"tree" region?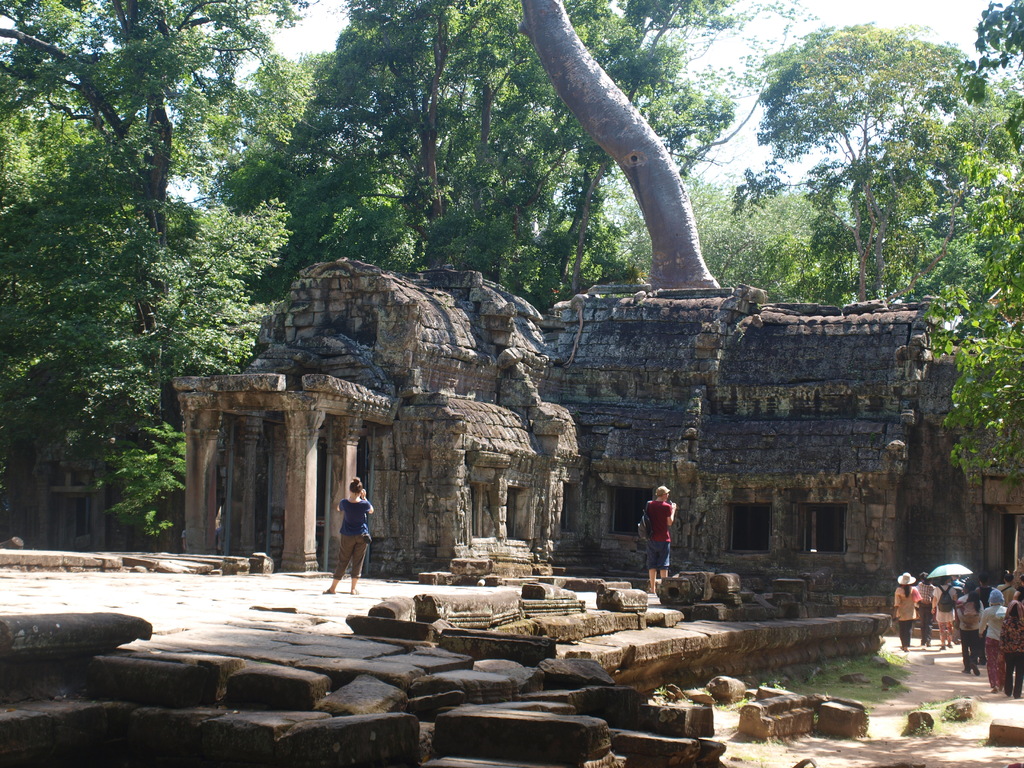
x1=0, y1=3, x2=236, y2=93
